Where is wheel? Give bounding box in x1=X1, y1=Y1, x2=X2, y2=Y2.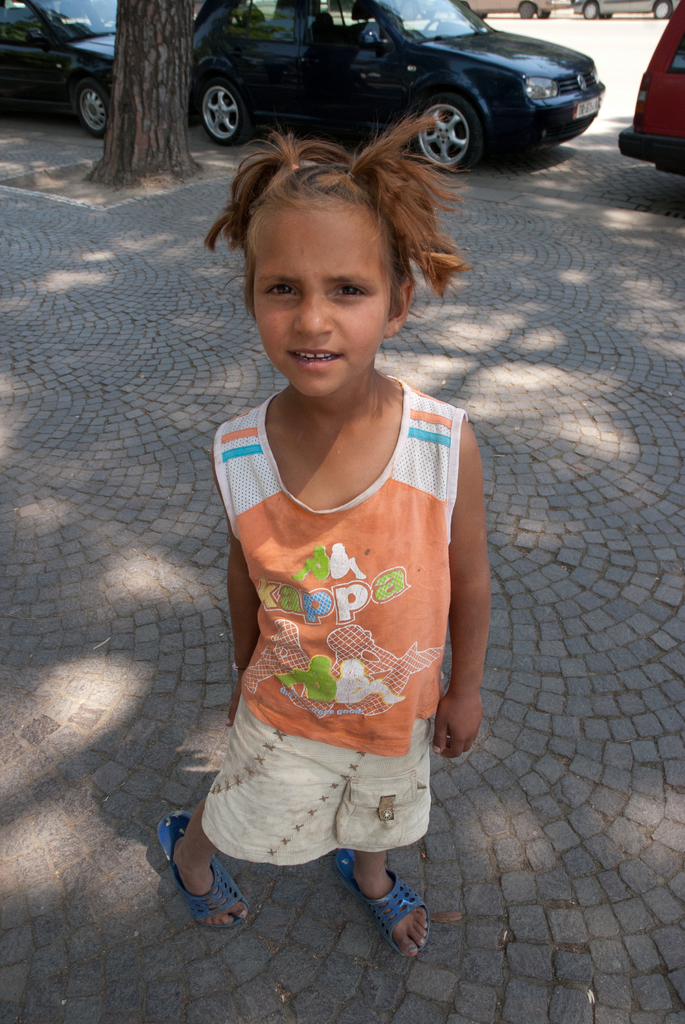
x1=517, y1=2, x2=538, y2=16.
